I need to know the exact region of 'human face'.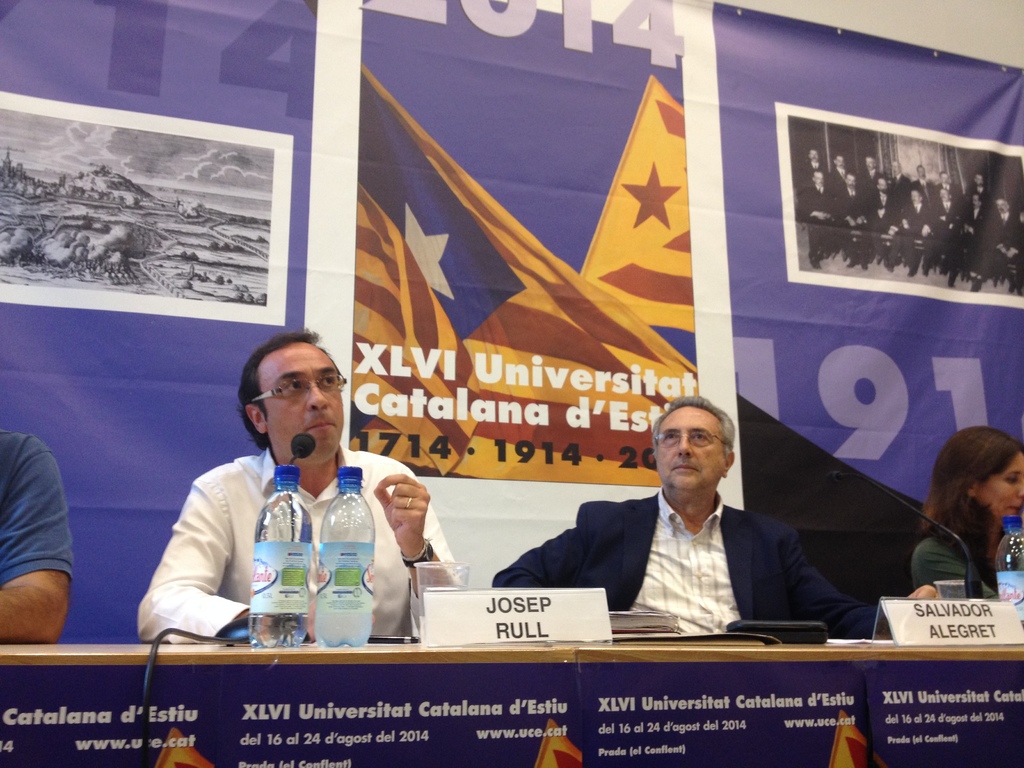
Region: (982, 452, 1023, 529).
